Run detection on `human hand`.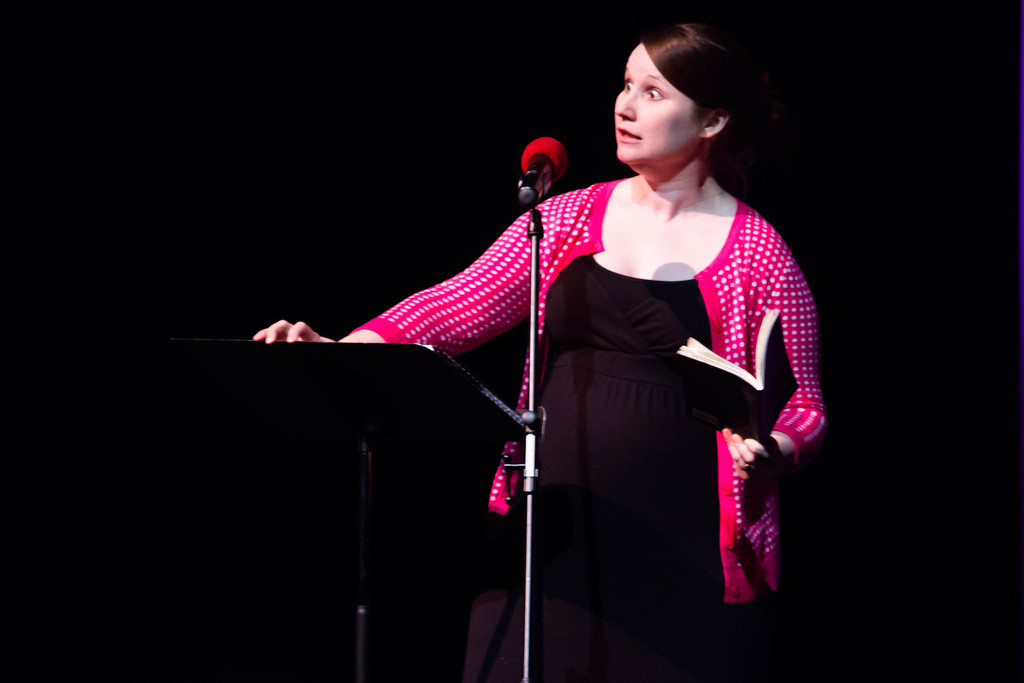
Result: select_region(721, 425, 785, 481).
